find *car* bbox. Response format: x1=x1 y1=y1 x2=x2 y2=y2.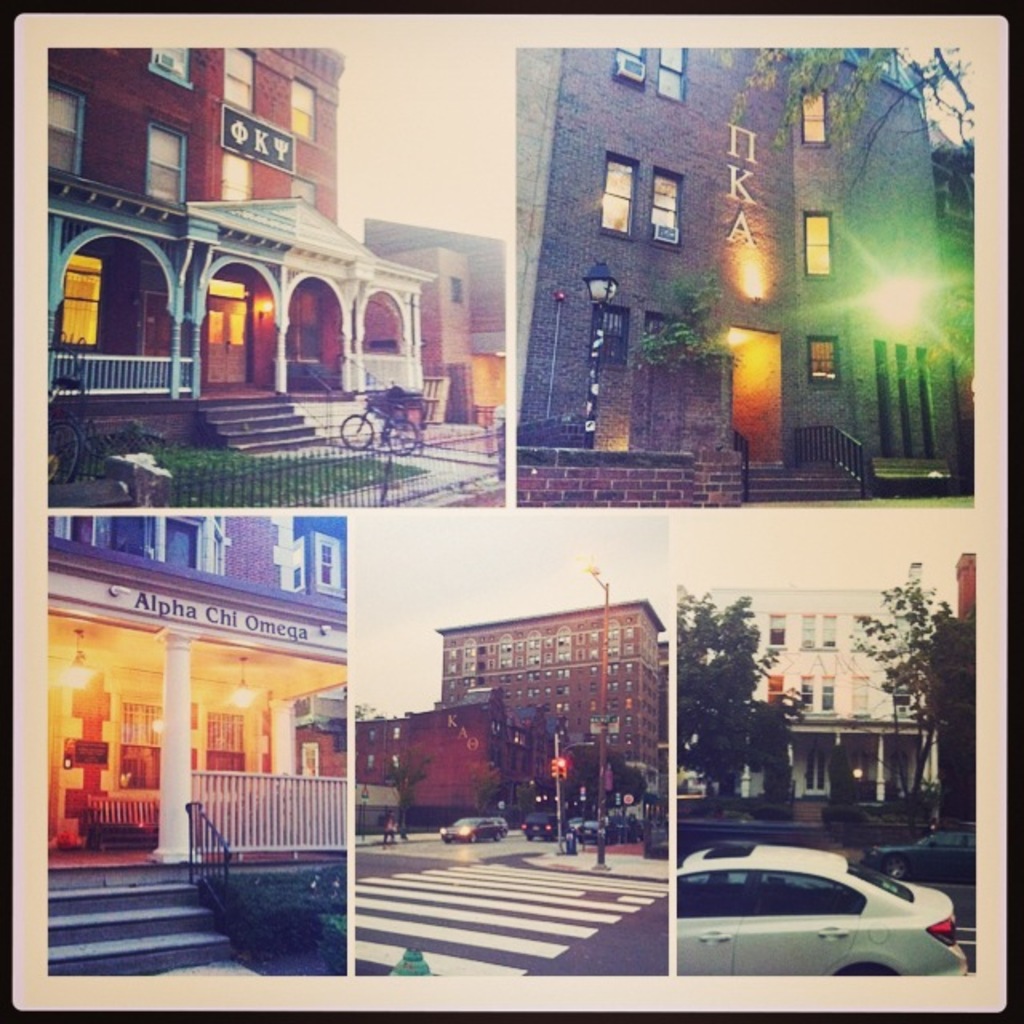
x1=680 y1=842 x2=966 y2=974.
